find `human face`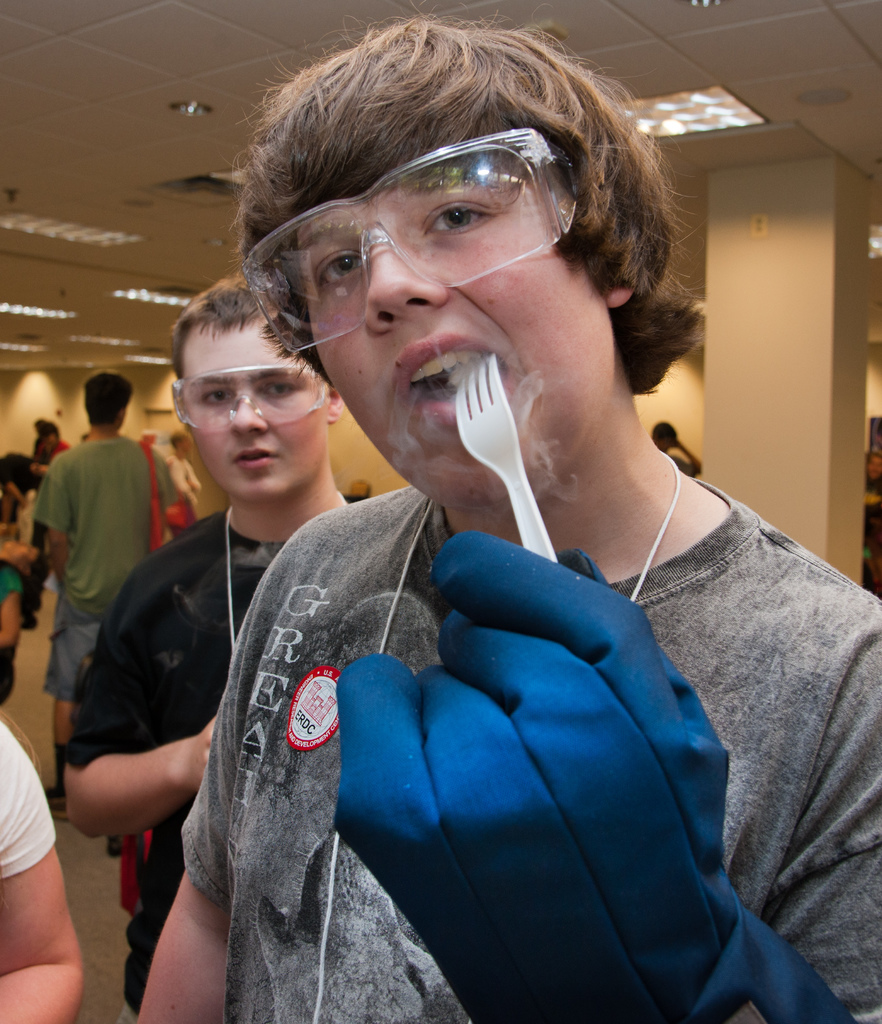
[298, 179, 613, 509]
